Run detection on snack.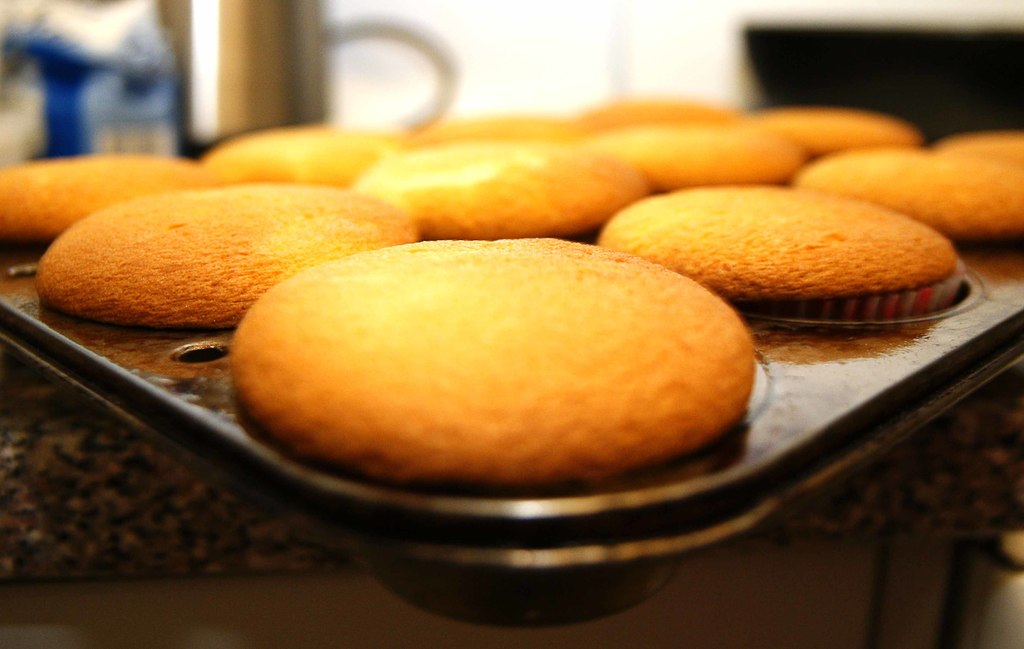
Result: 597, 183, 957, 313.
